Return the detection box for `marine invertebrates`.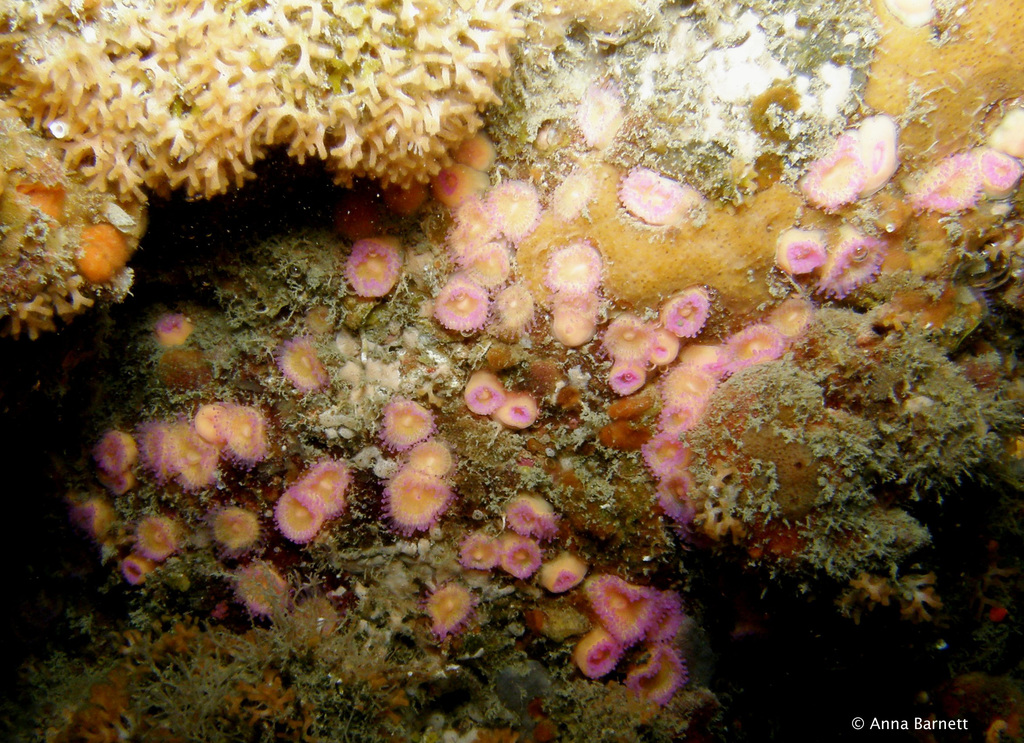
box(289, 450, 351, 513).
